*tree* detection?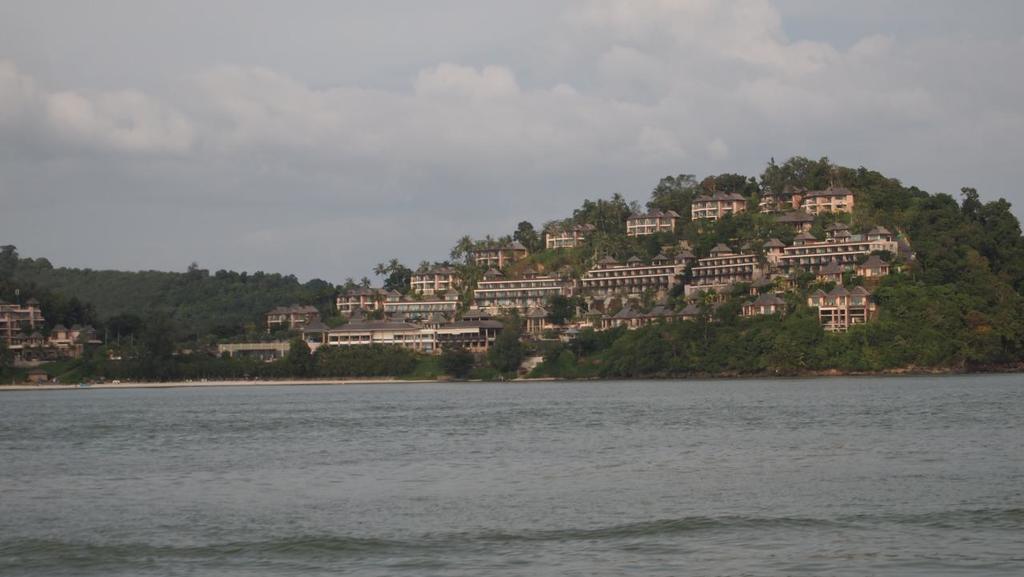
{"x1": 510, "y1": 217, "x2": 549, "y2": 278}
